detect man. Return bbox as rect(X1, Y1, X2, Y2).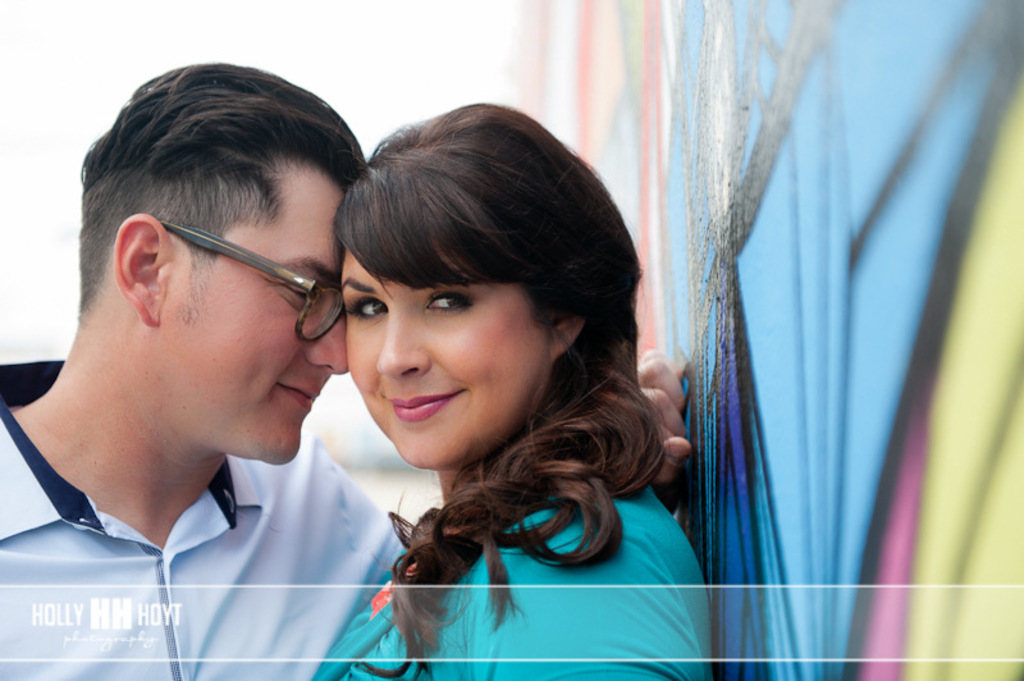
rect(0, 65, 685, 680).
